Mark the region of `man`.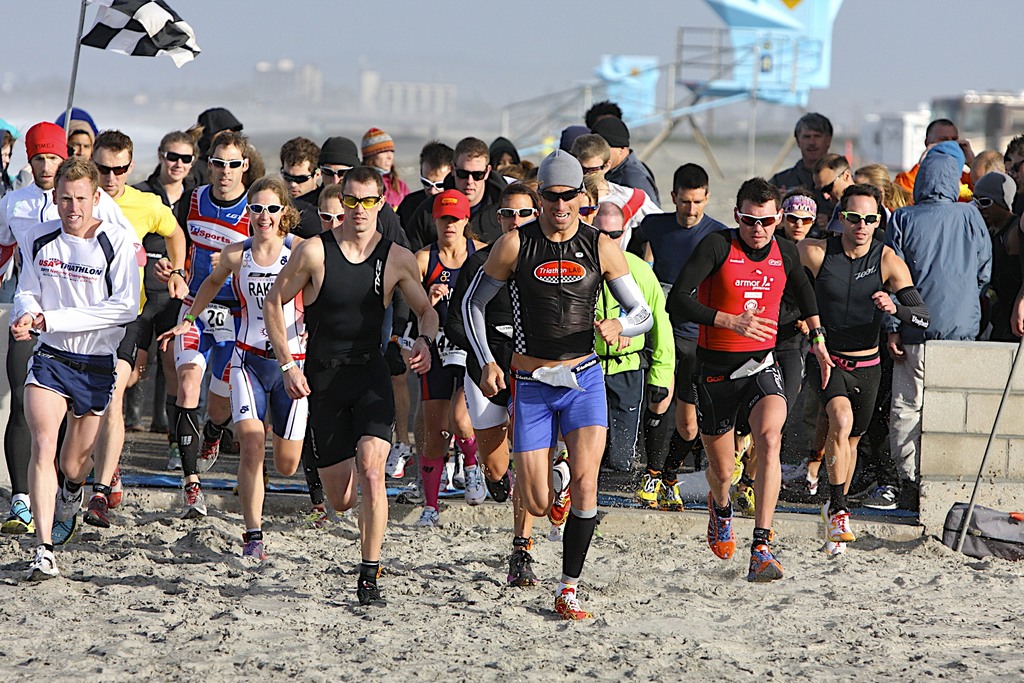
Region: locate(771, 110, 830, 188).
